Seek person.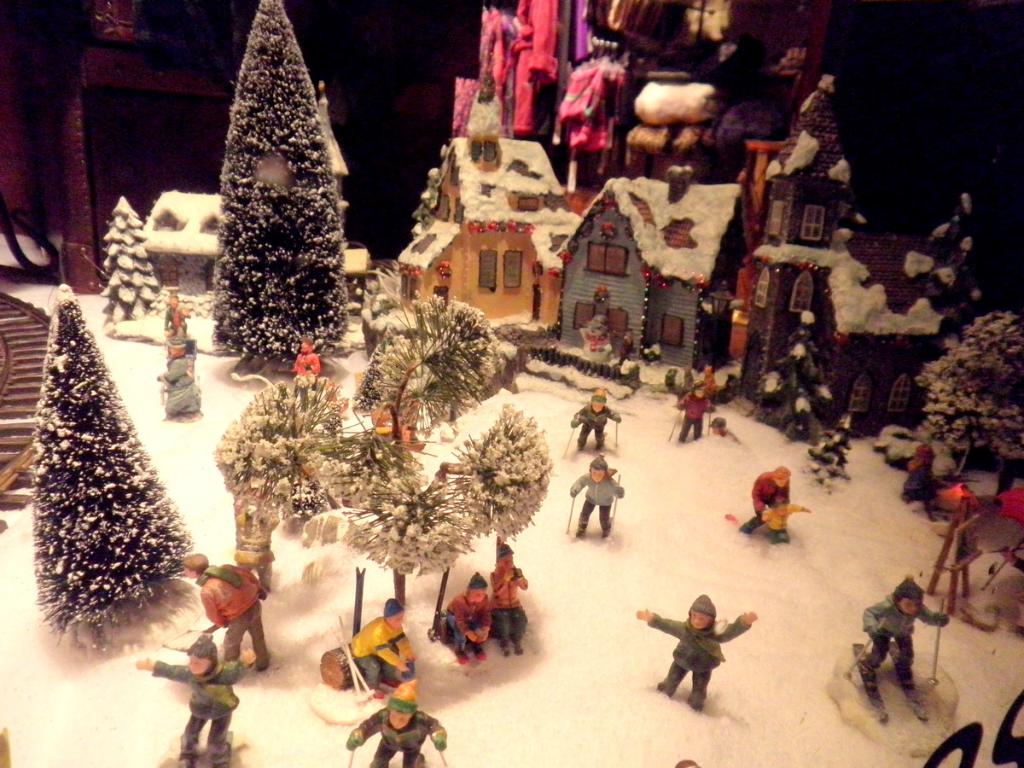
detection(344, 591, 422, 690).
